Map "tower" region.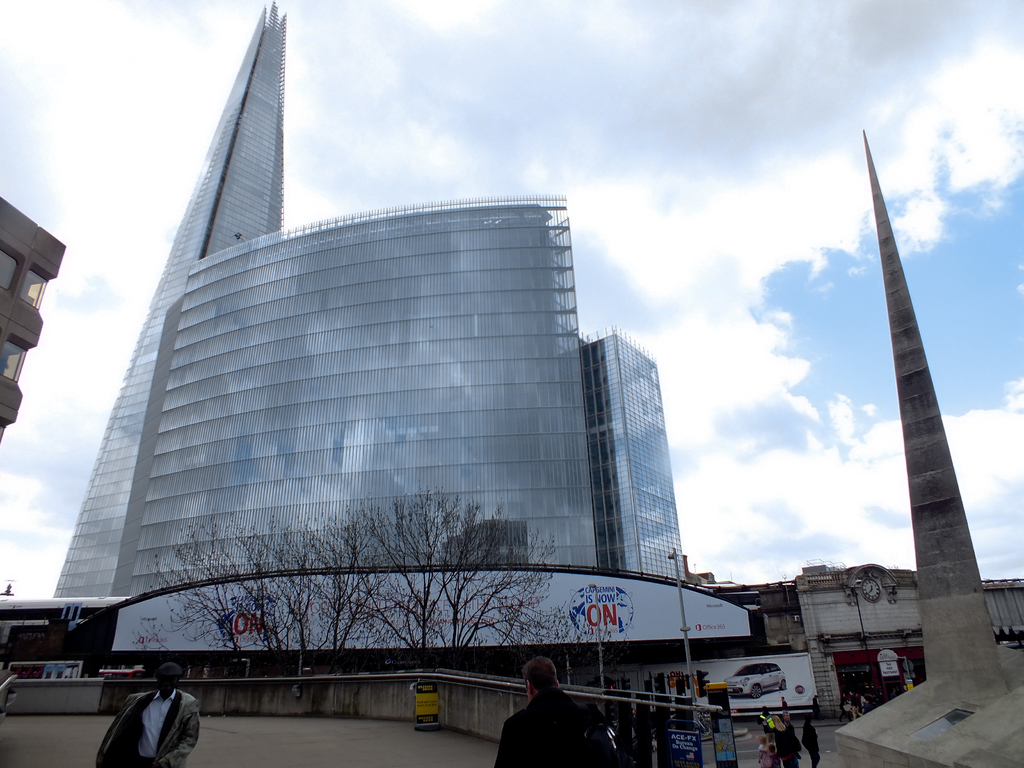
Mapped to 853 189 1010 642.
